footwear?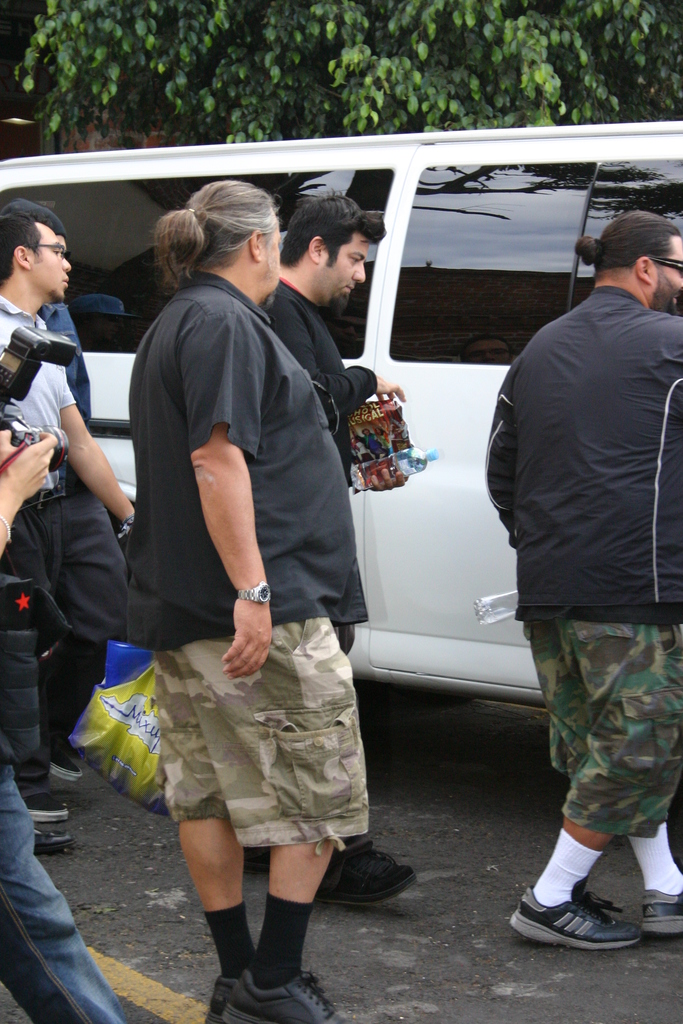
l=643, t=884, r=682, b=940
